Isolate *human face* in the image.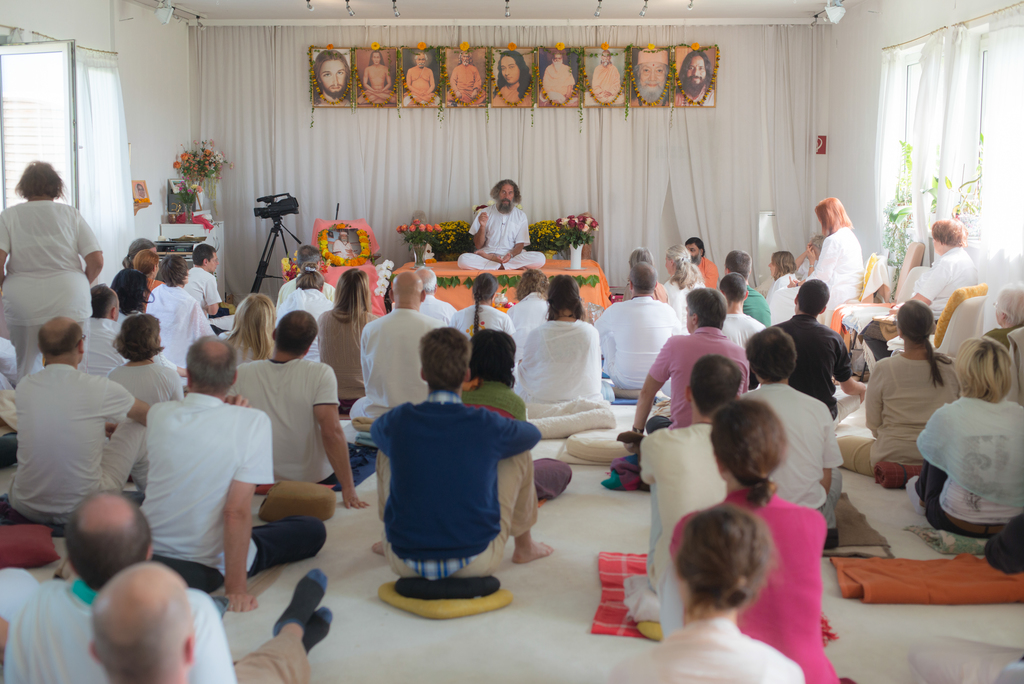
Isolated region: crop(497, 183, 513, 208).
